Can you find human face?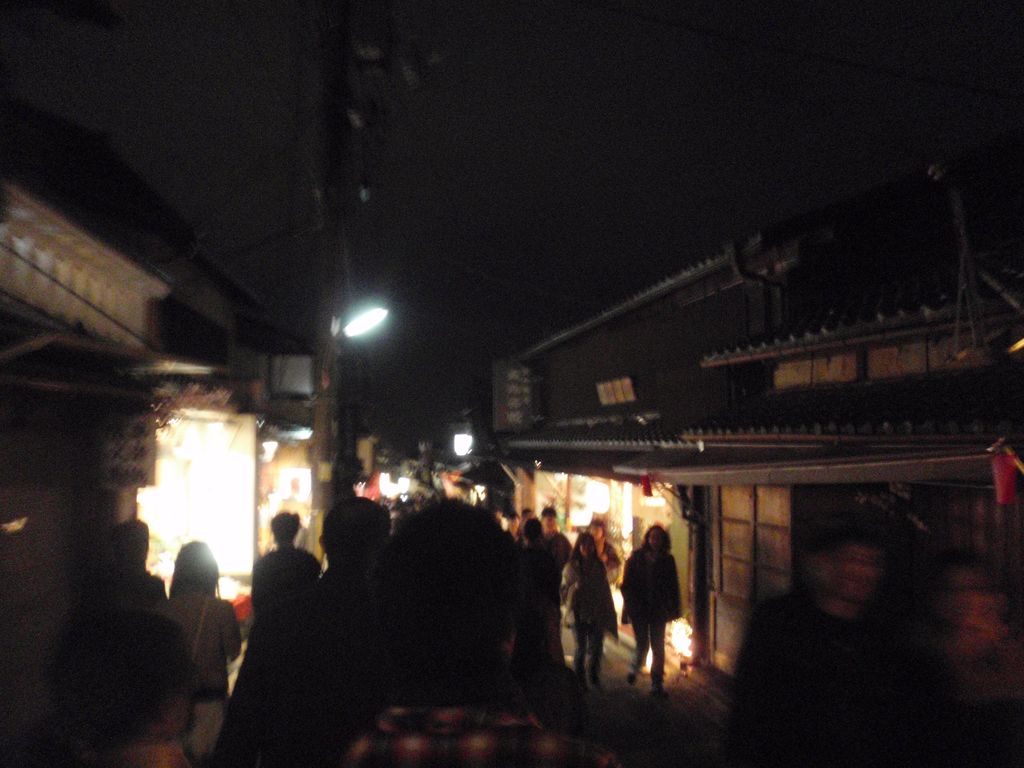
Yes, bounding box: bbox(591, 524, 604, 541).
